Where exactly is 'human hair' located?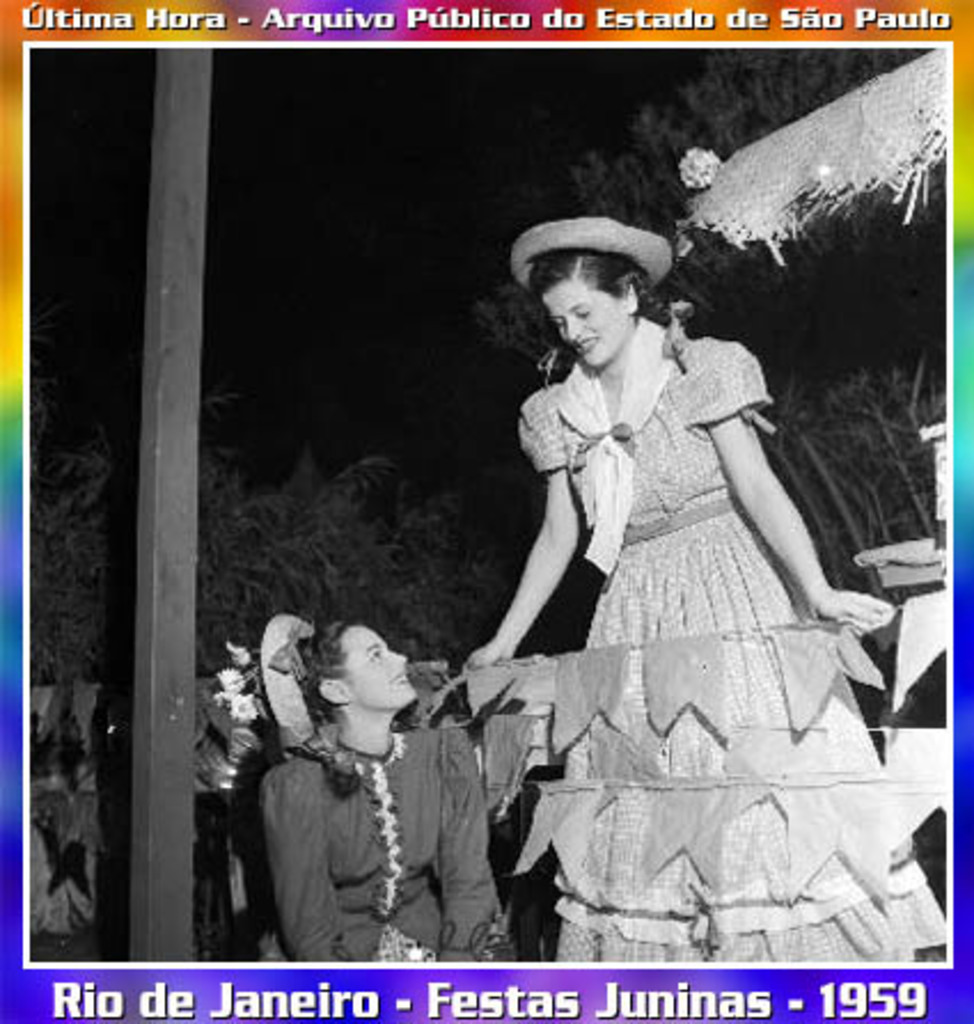
Its bounding box is 277, 616, 348, 799.
